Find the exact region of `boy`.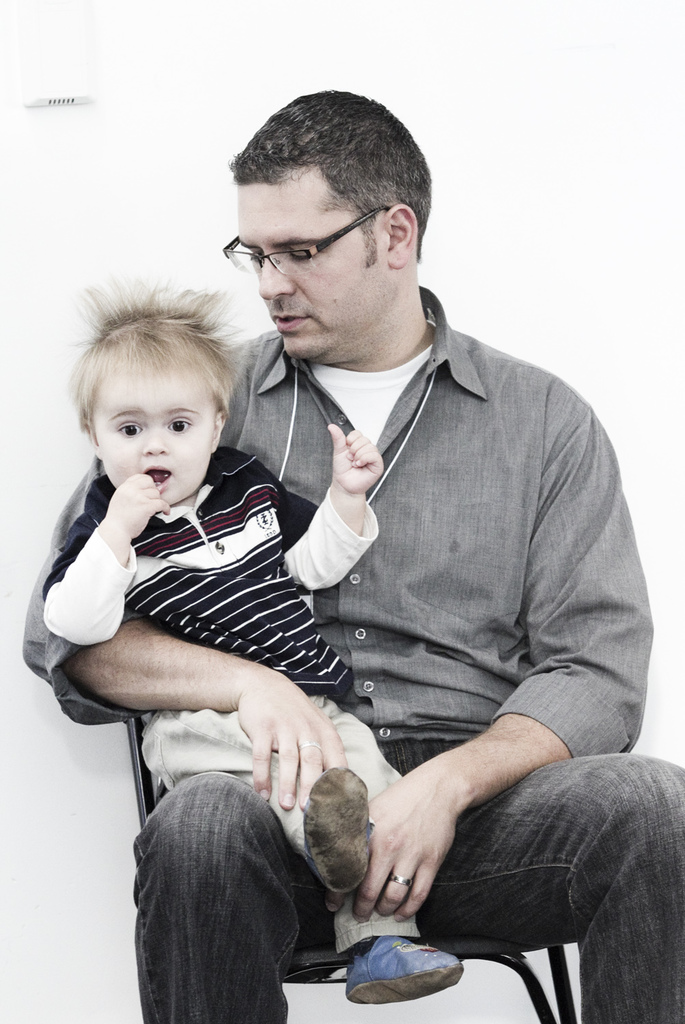
Exact region: x1=44 y1=269 x2=466 y2=1004.
